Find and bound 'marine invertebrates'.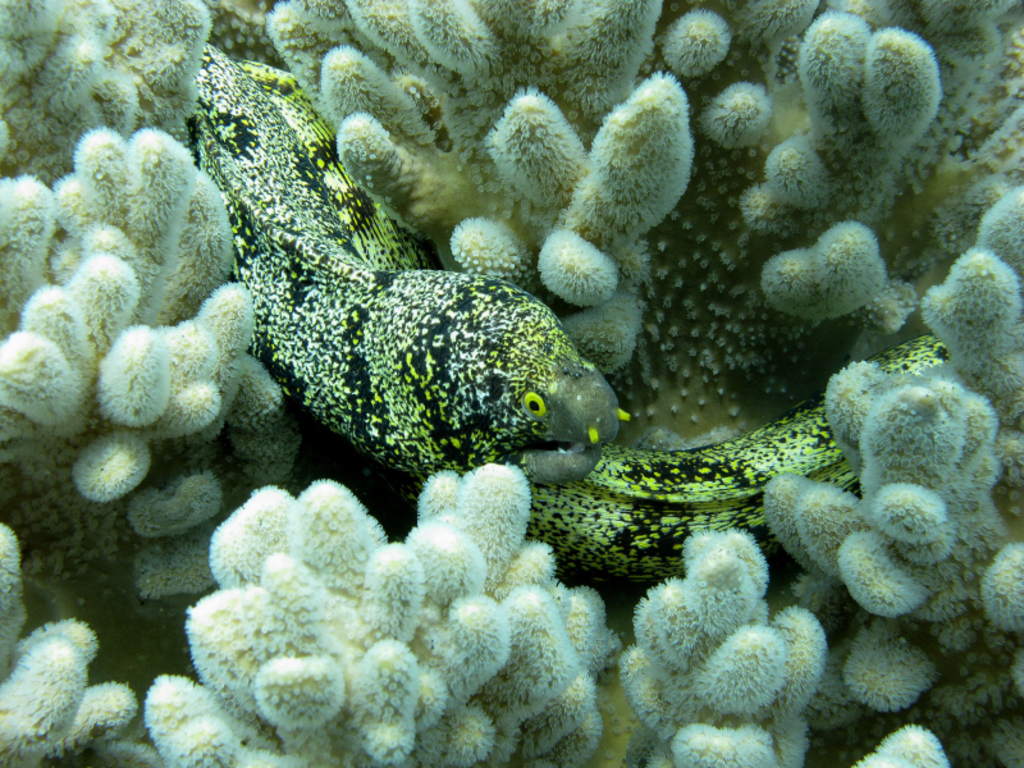
Bound: (left=703, top=0, right=1023, bottom=394).
